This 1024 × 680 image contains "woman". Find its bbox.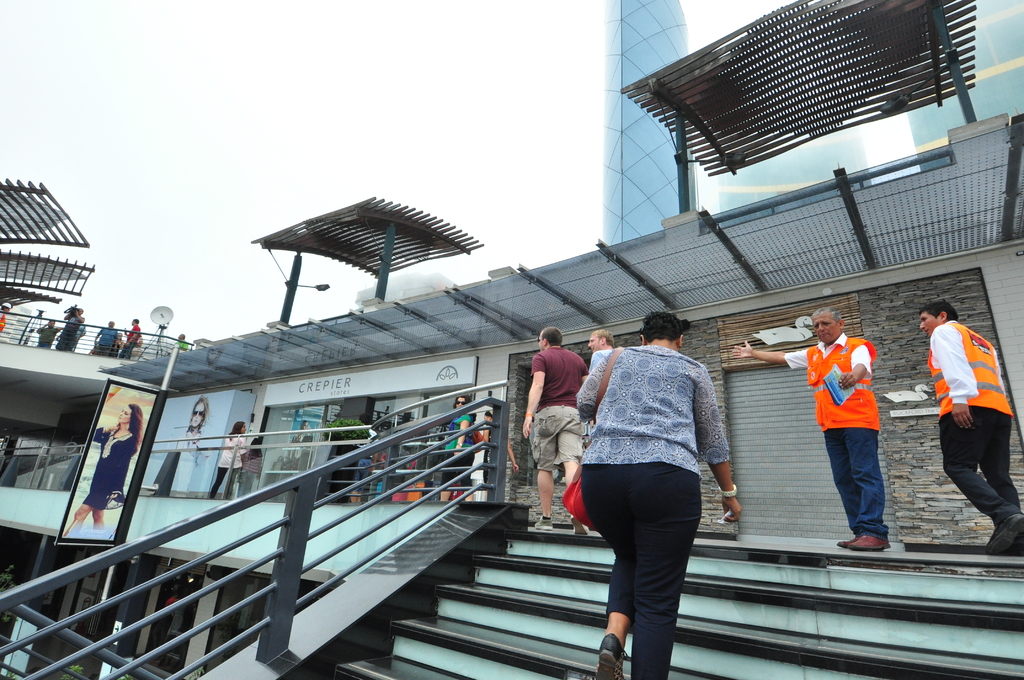
bbox(172, 394, 211, 497).
